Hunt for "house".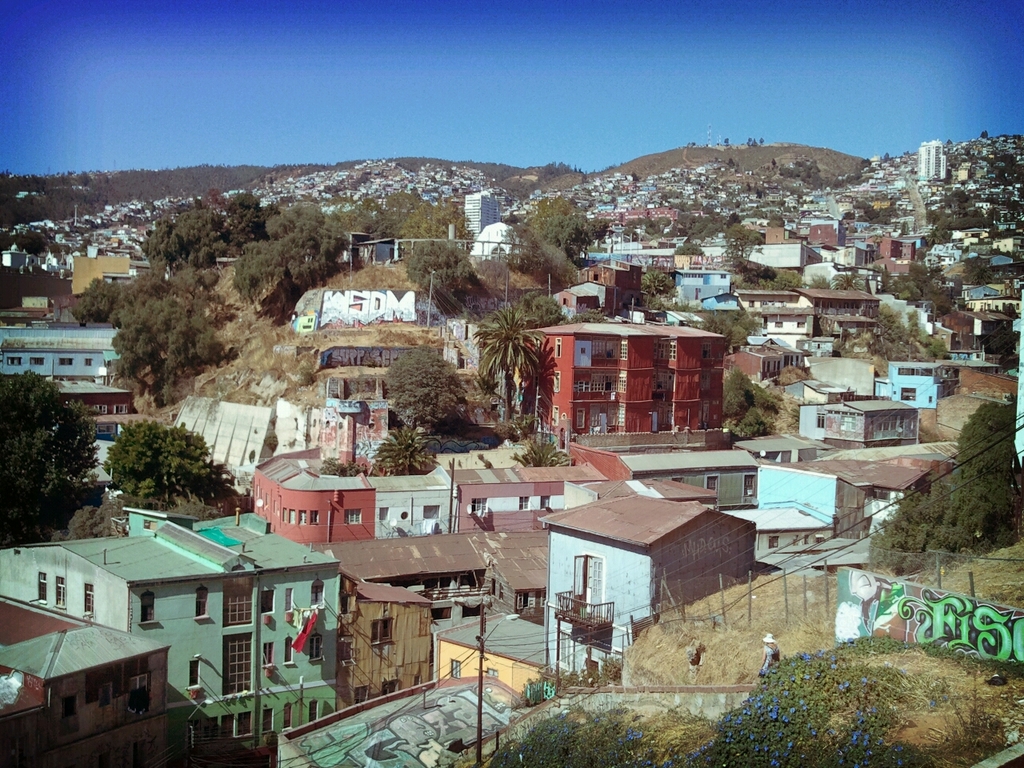
Hunted down at locate(462, 190, 505, 236).
